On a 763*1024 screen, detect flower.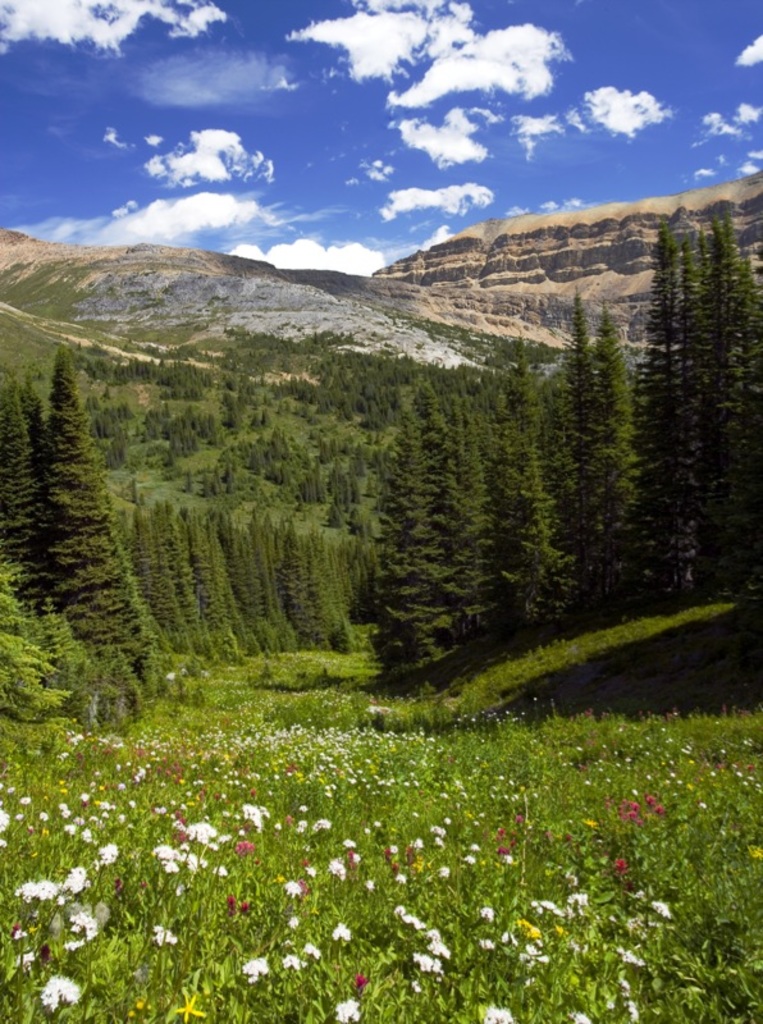
locate(623, 995, 635, 1023).
